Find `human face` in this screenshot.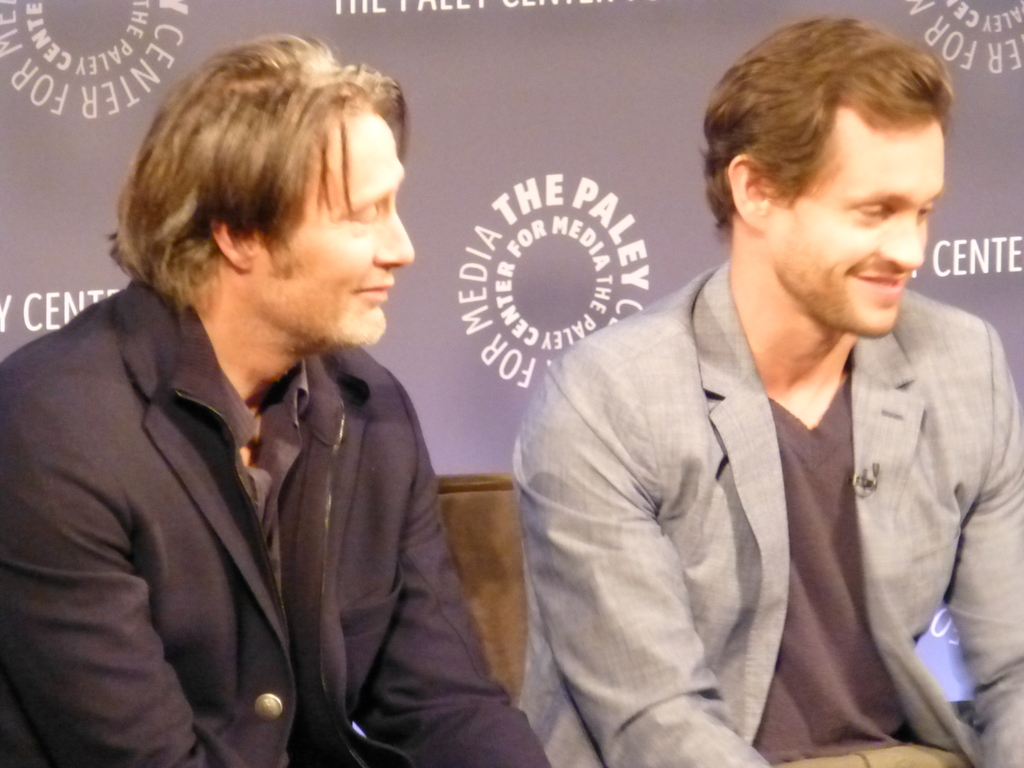
The bounding box for `human face` is Rect(269, 115, 415, 342).
